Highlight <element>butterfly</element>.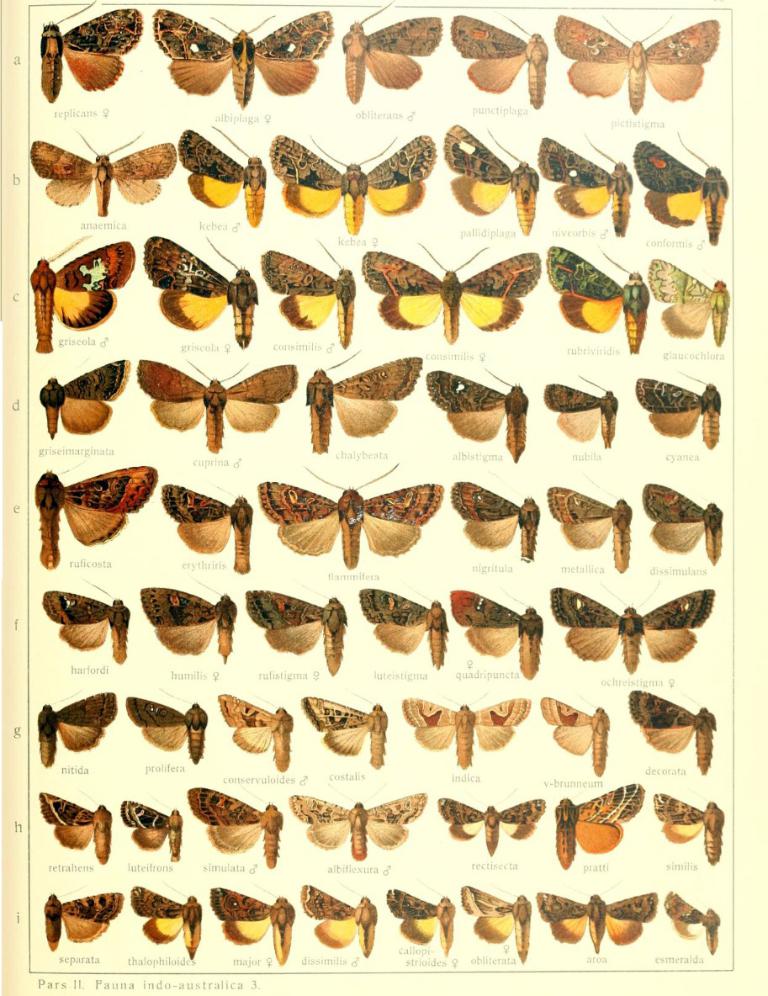
Highlighted region: [x1=539, y1=139, x2=630, y2=236].
